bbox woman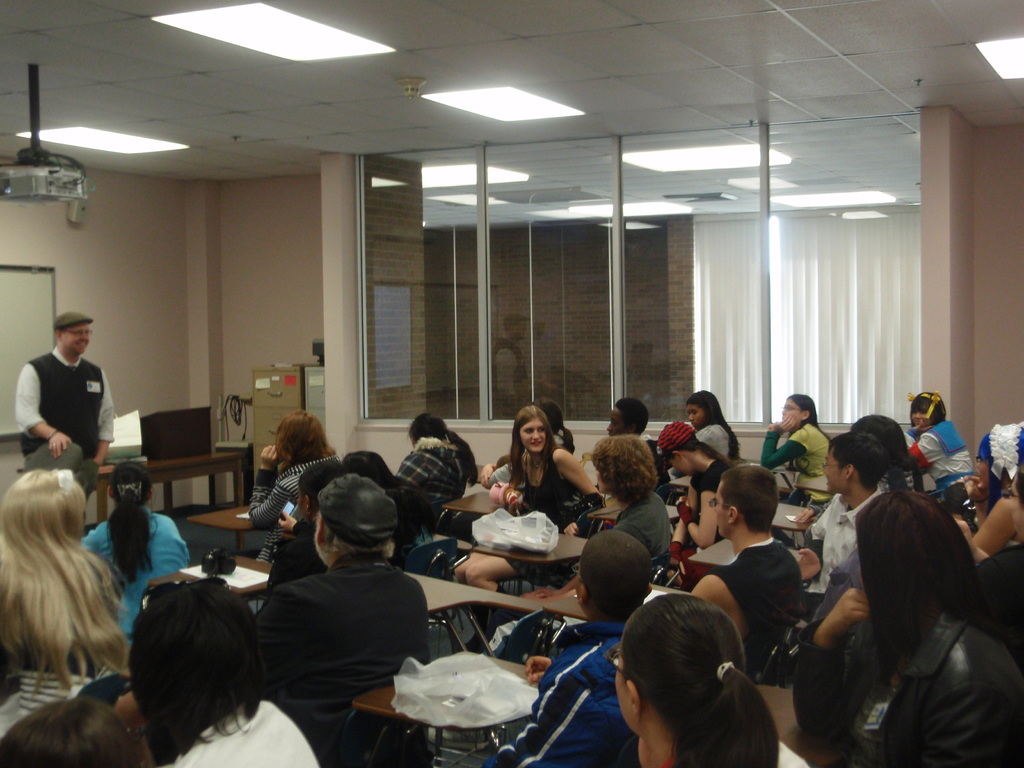
BBox(81, 468, 196, 641)
